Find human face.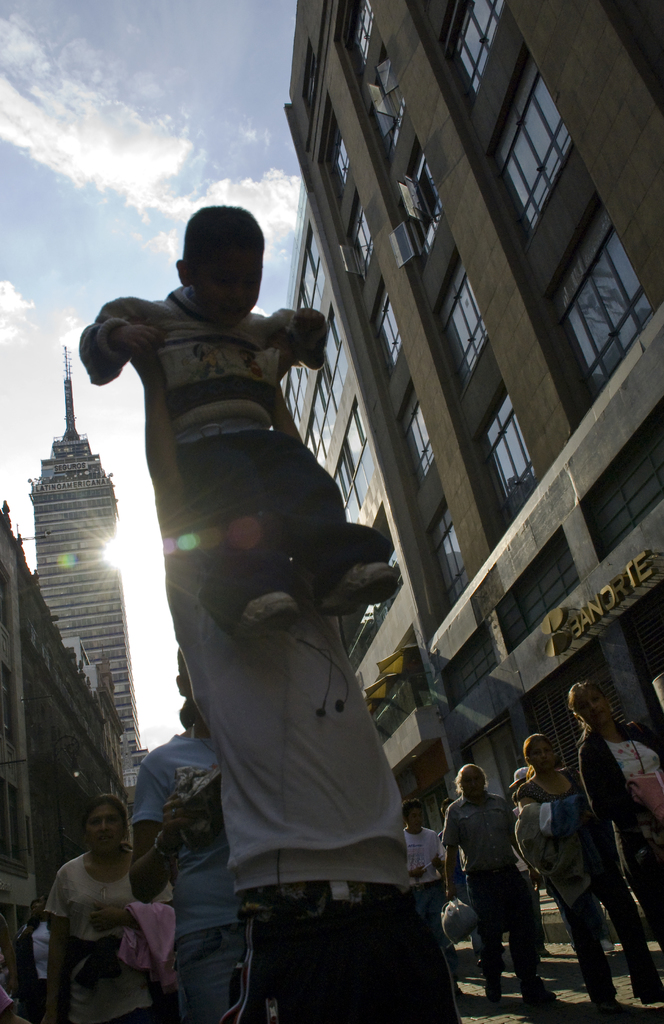
460,766,482,797.
